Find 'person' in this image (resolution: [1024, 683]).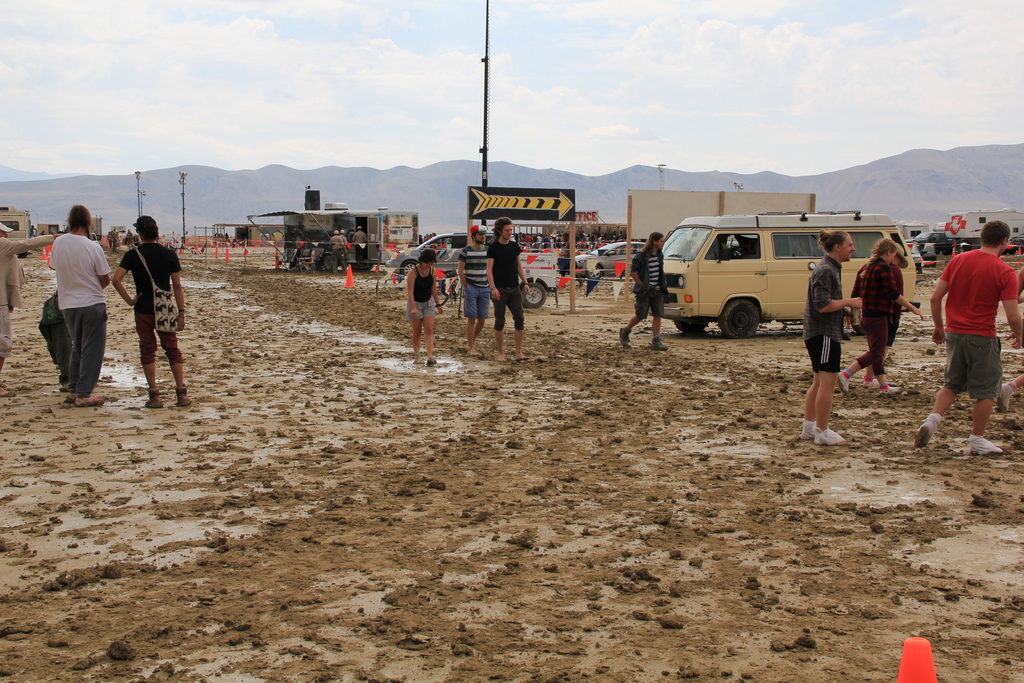
box(837, 238, 924, 399).
